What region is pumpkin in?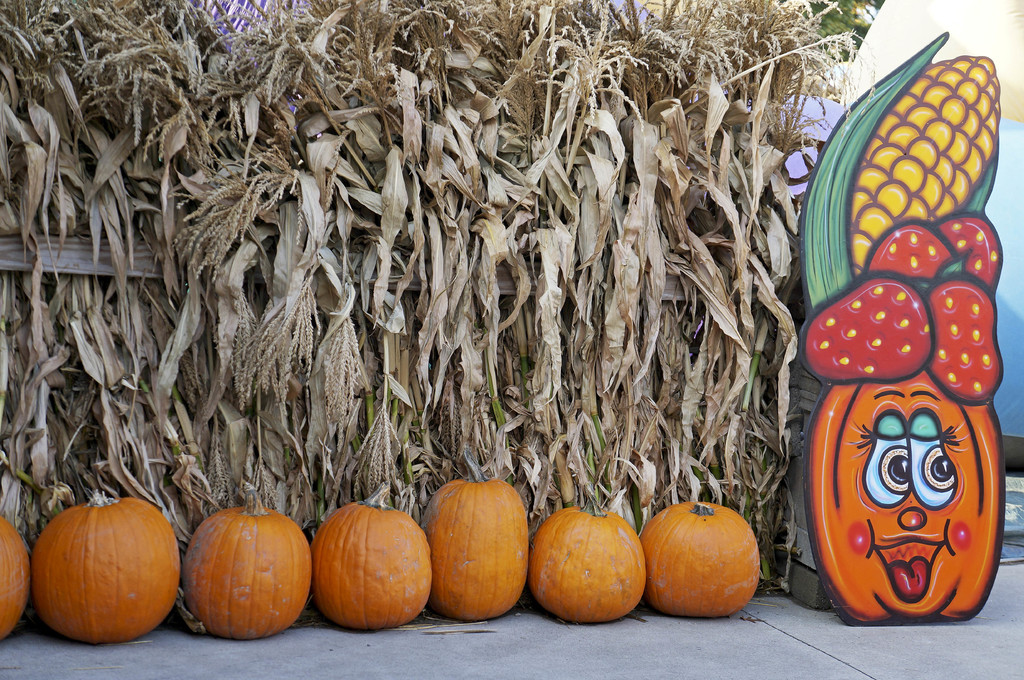
locate(433, 477, 530, 619).
